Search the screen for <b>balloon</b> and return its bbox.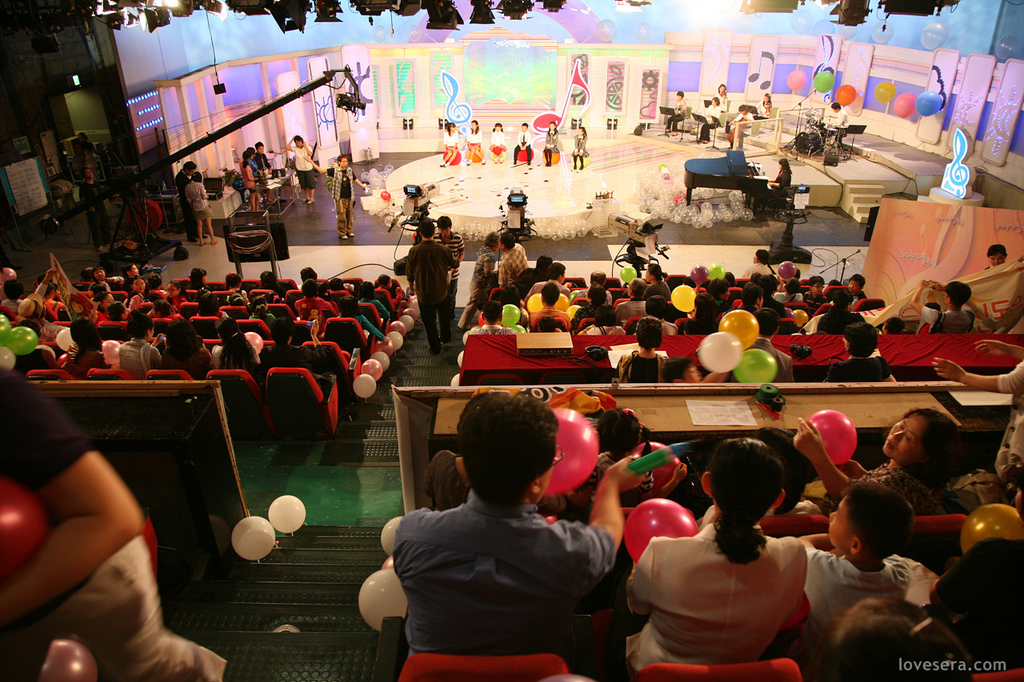
Found: BBox(705, 265, 727, 281).
